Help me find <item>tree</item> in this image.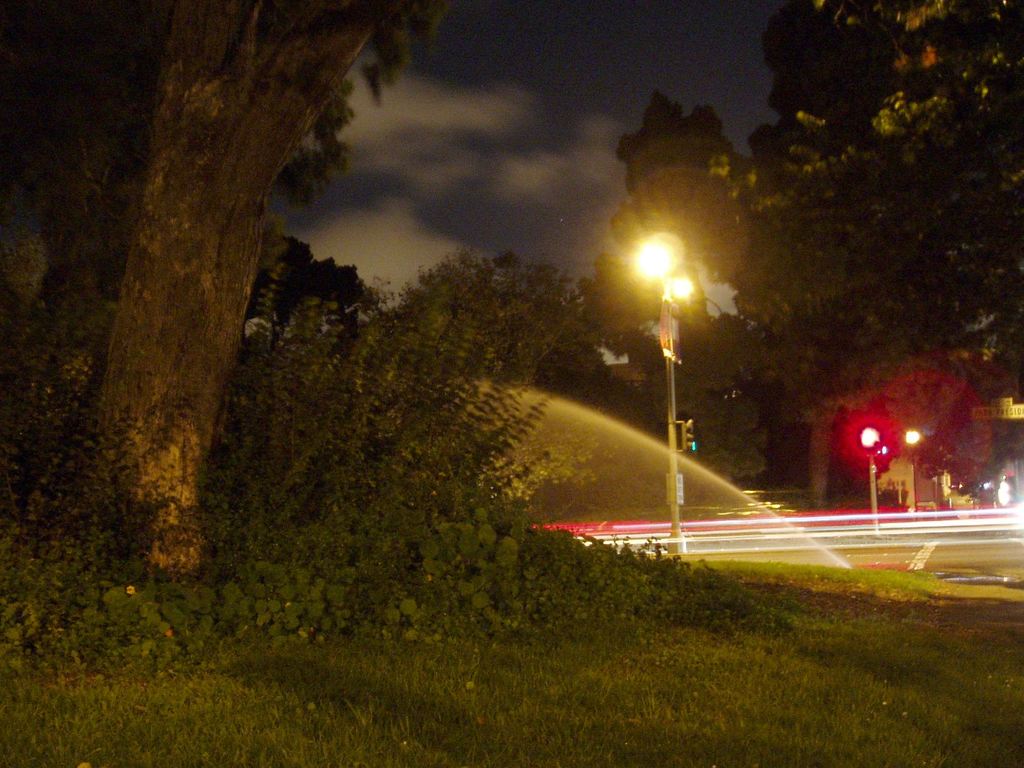
Found it: x1=95, y1=3, x2=413, y2=582.
